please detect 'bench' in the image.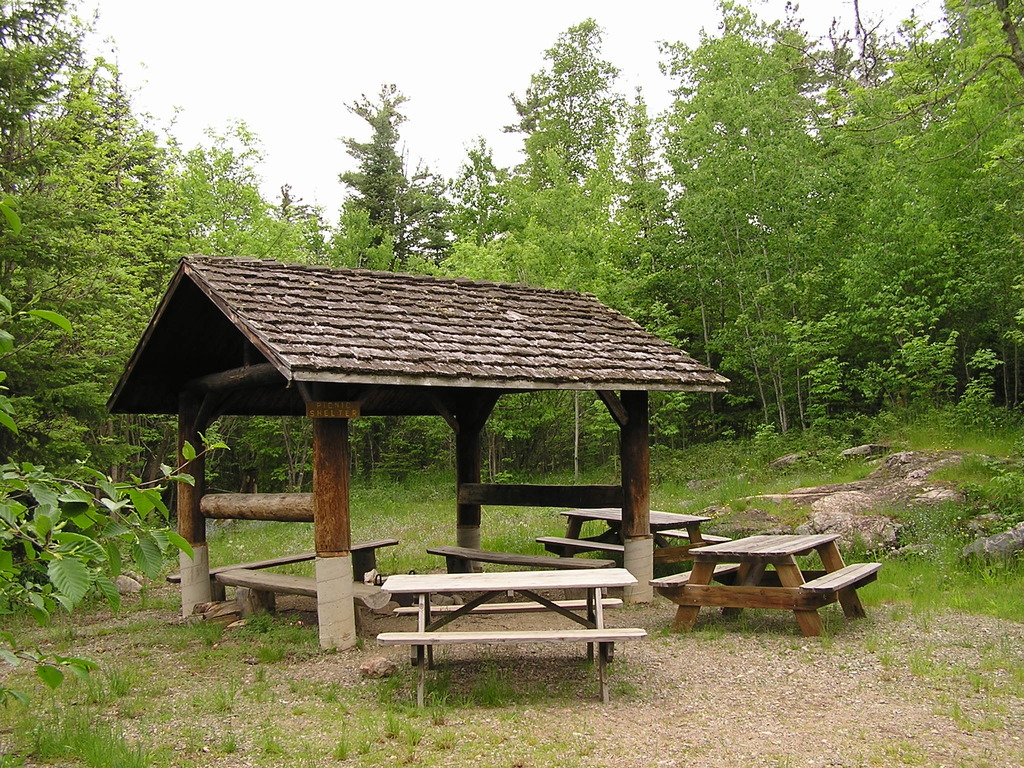
165, 536, 401, 604.
